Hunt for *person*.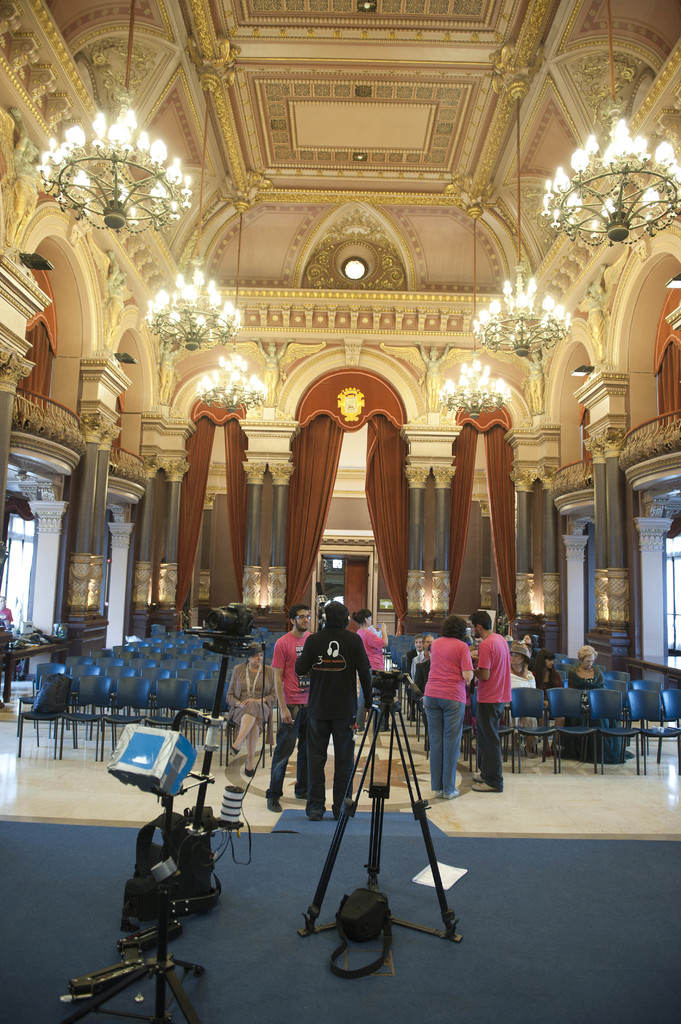
Hunted down at Rect(290, 601, 380, 849).
